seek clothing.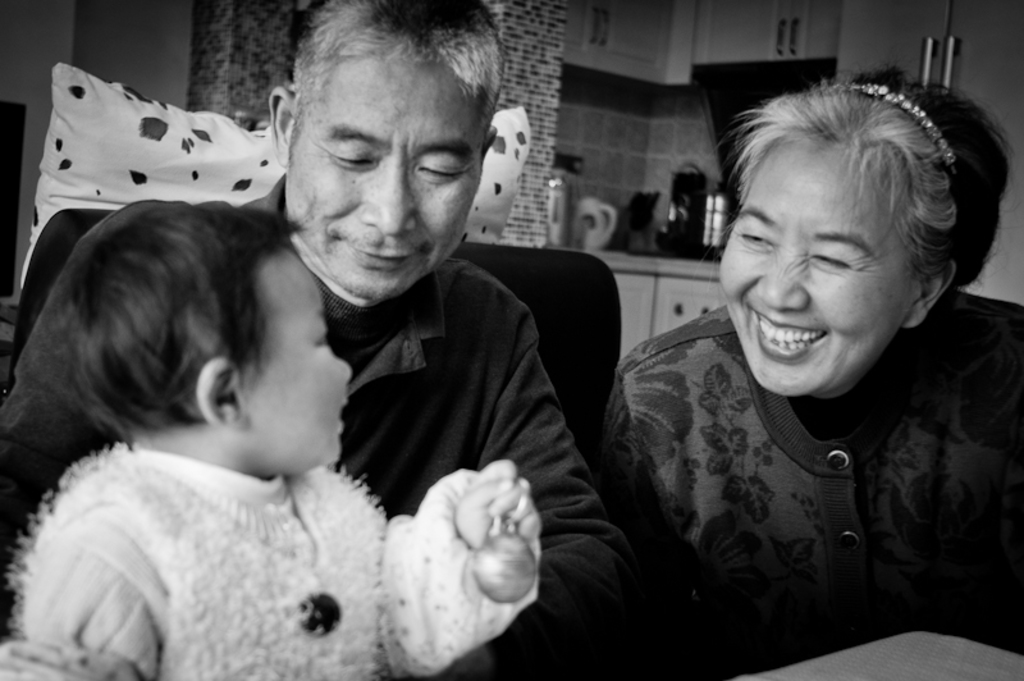
[0, 444, 534, 680].
